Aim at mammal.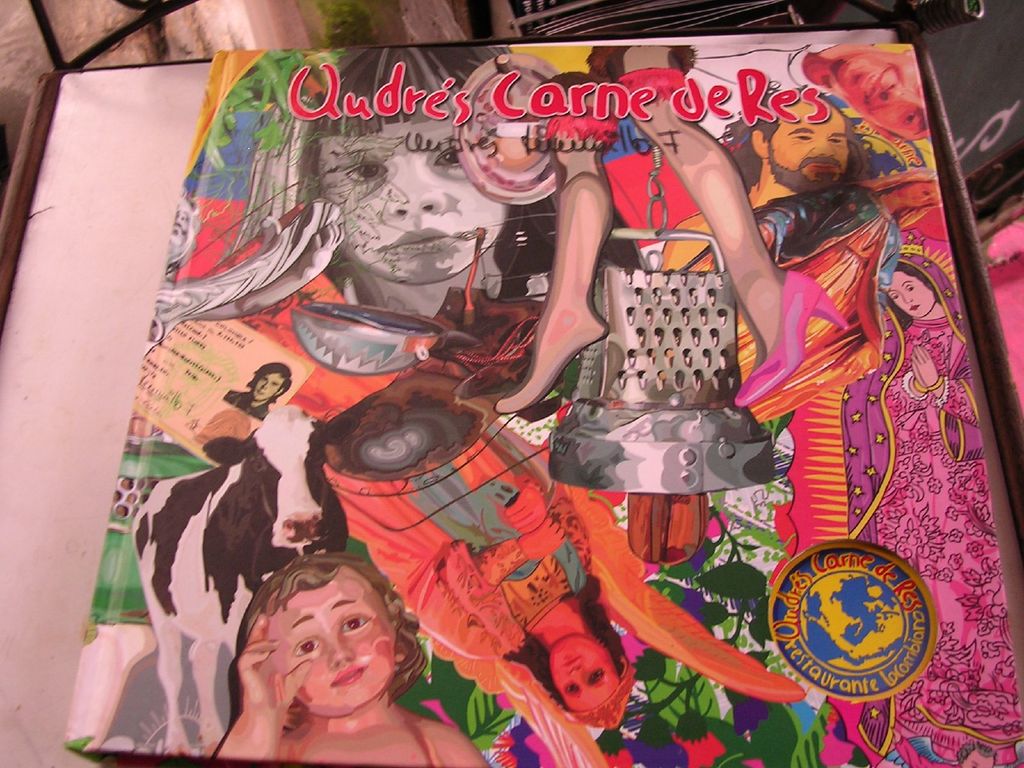
Aimed at left=109, top=399, right=349, bottom=749.
